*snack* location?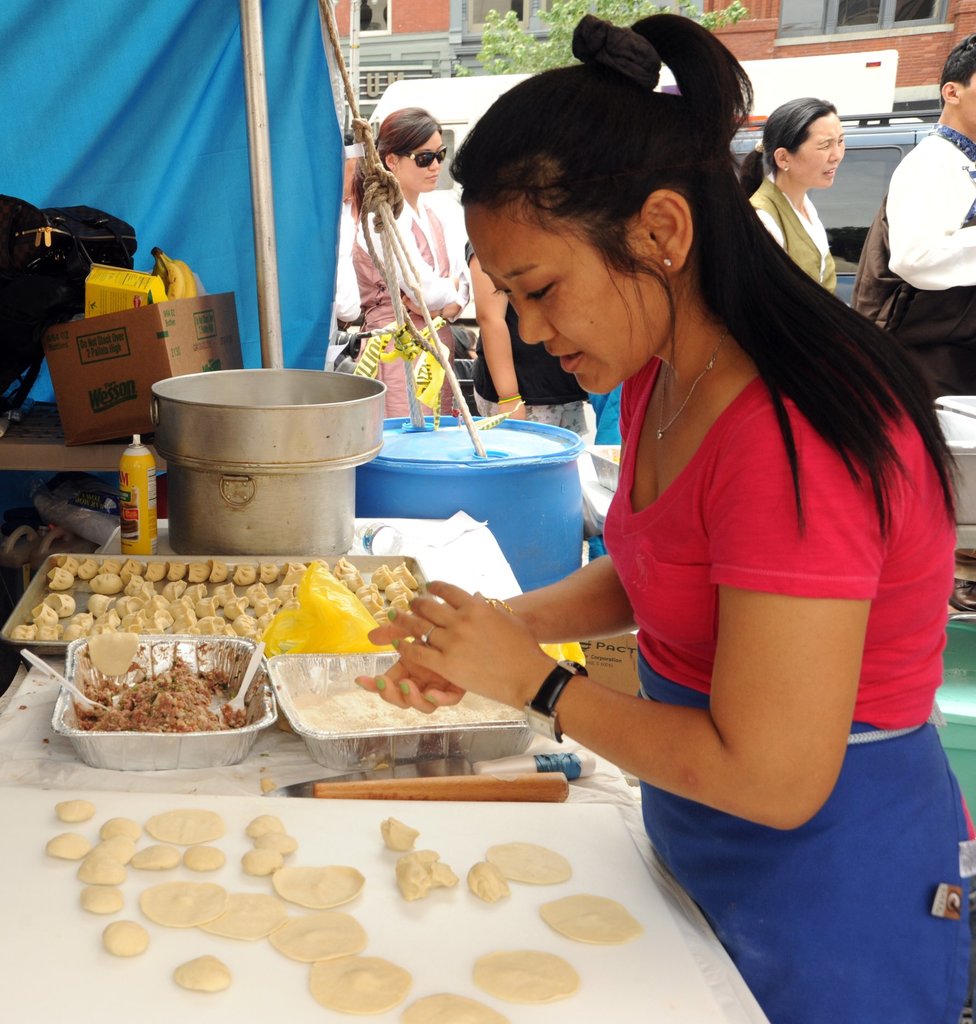
rect(45, 814, 641, 1019)
